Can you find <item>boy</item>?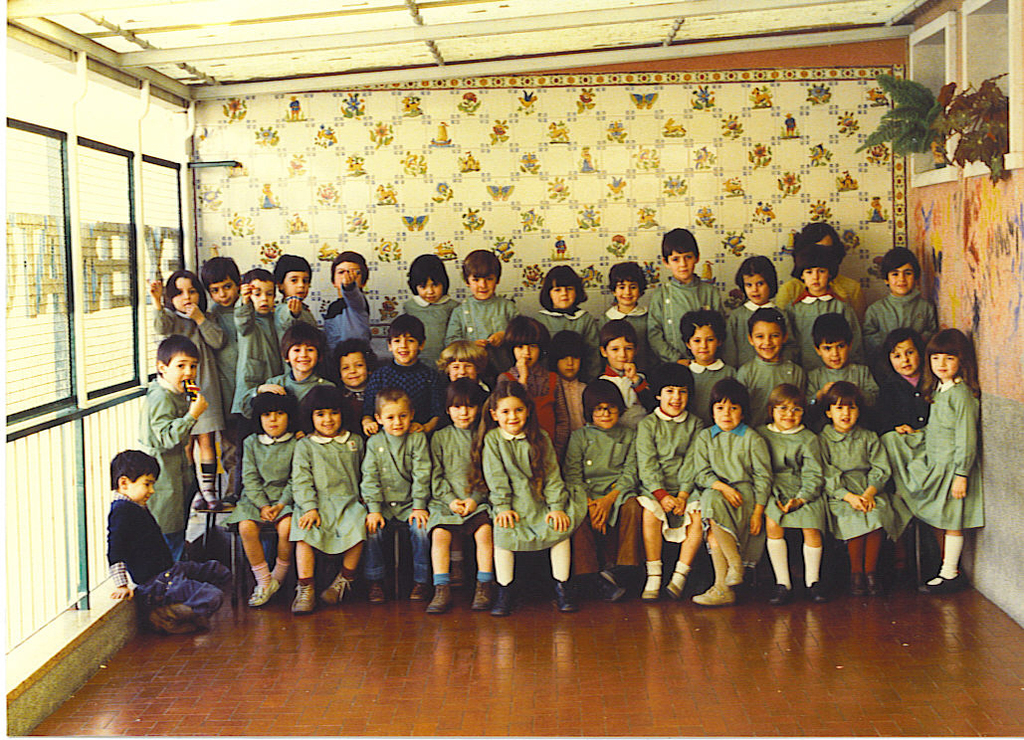
Yes, bounding box: 192 255 252 503.
